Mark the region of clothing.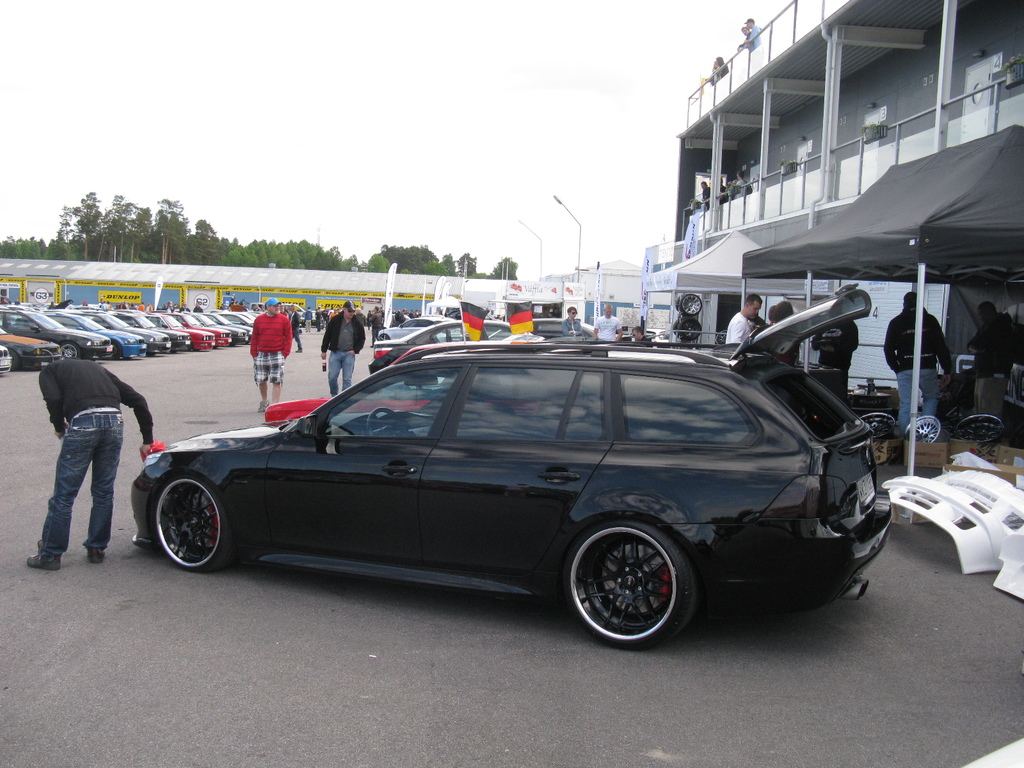
Region: 724:309:750:345.
